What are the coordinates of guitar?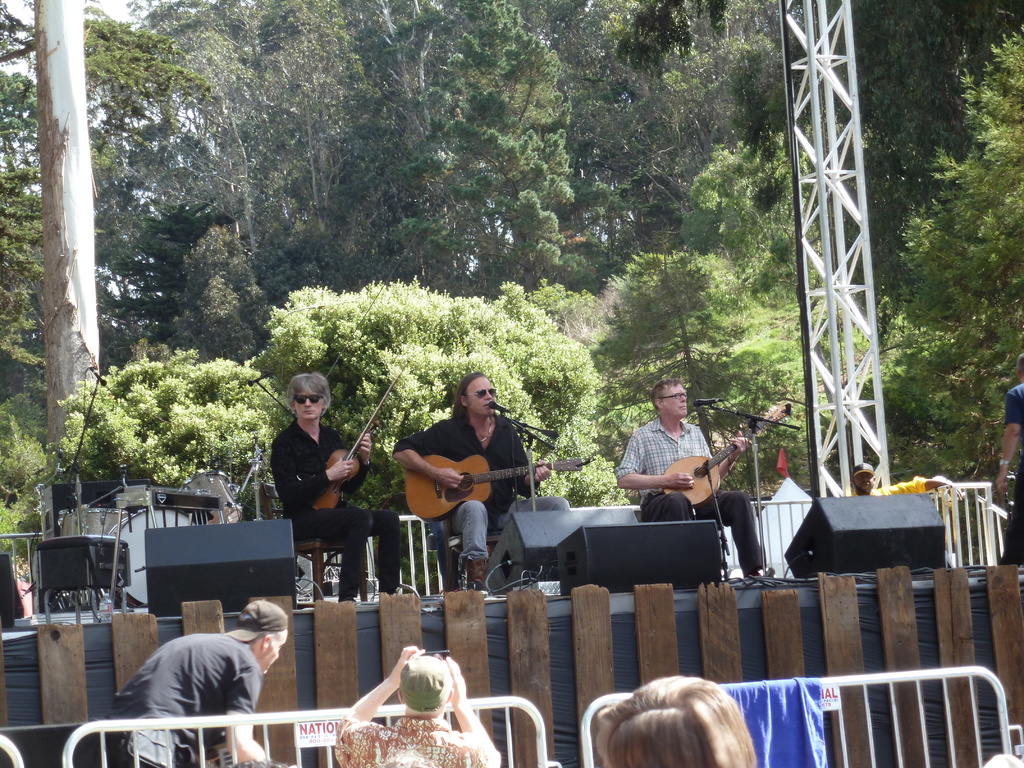
rect(653, 393, 788, 495).
